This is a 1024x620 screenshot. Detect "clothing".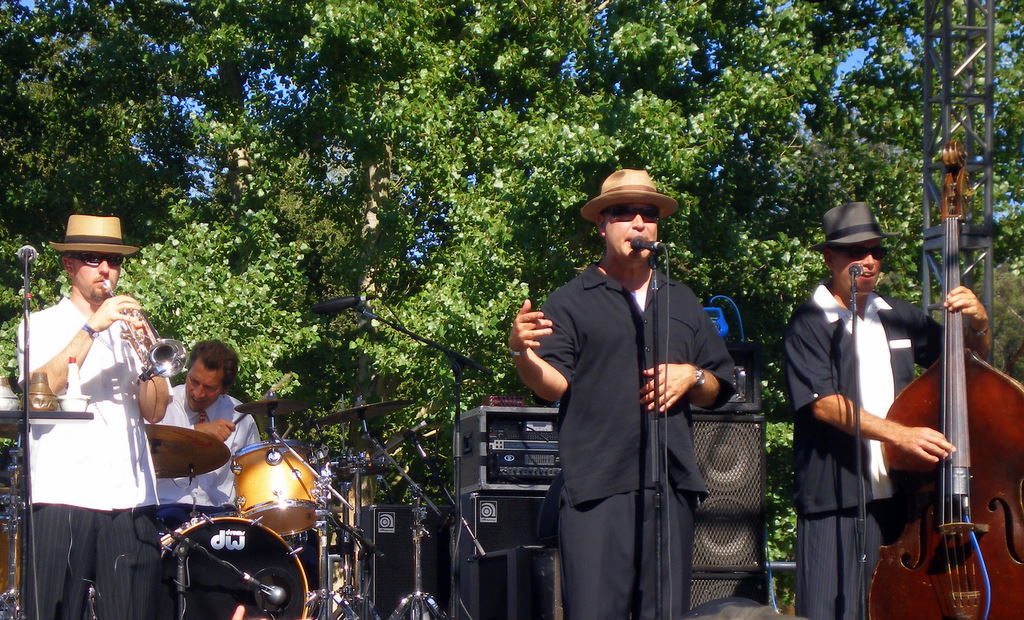
<region>530, 263, 735, 619</region>.
